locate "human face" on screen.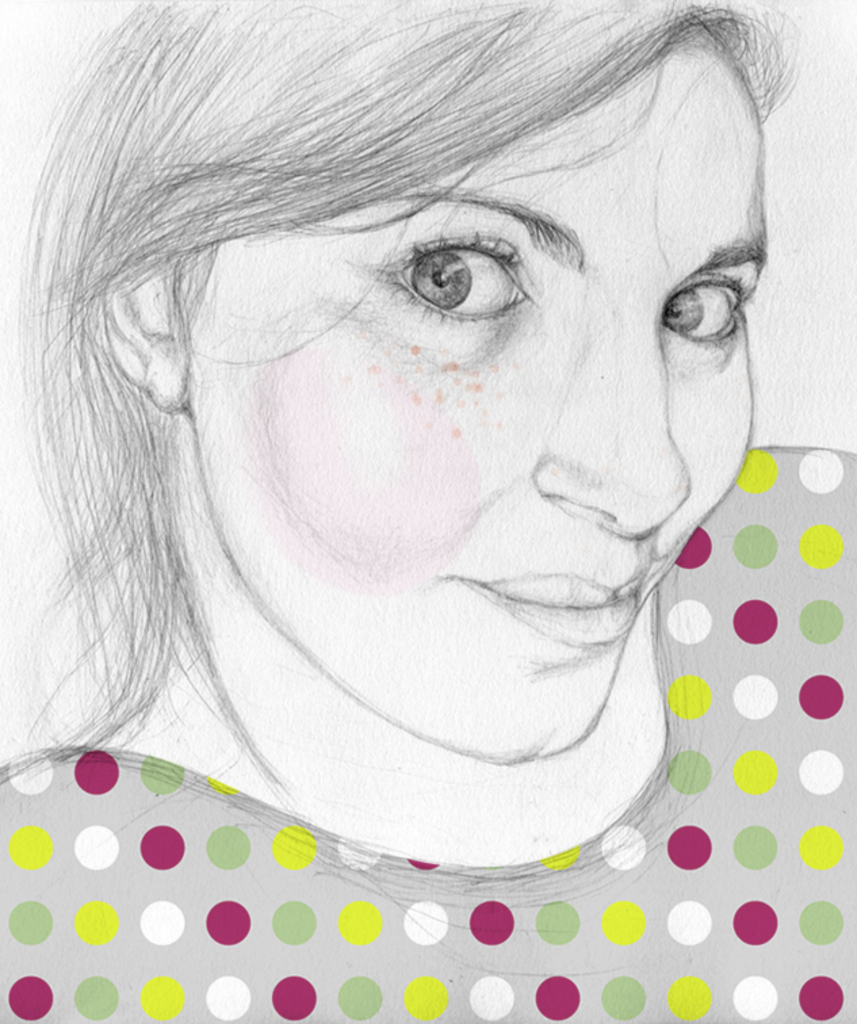
On screen at 184,37,770,763.
